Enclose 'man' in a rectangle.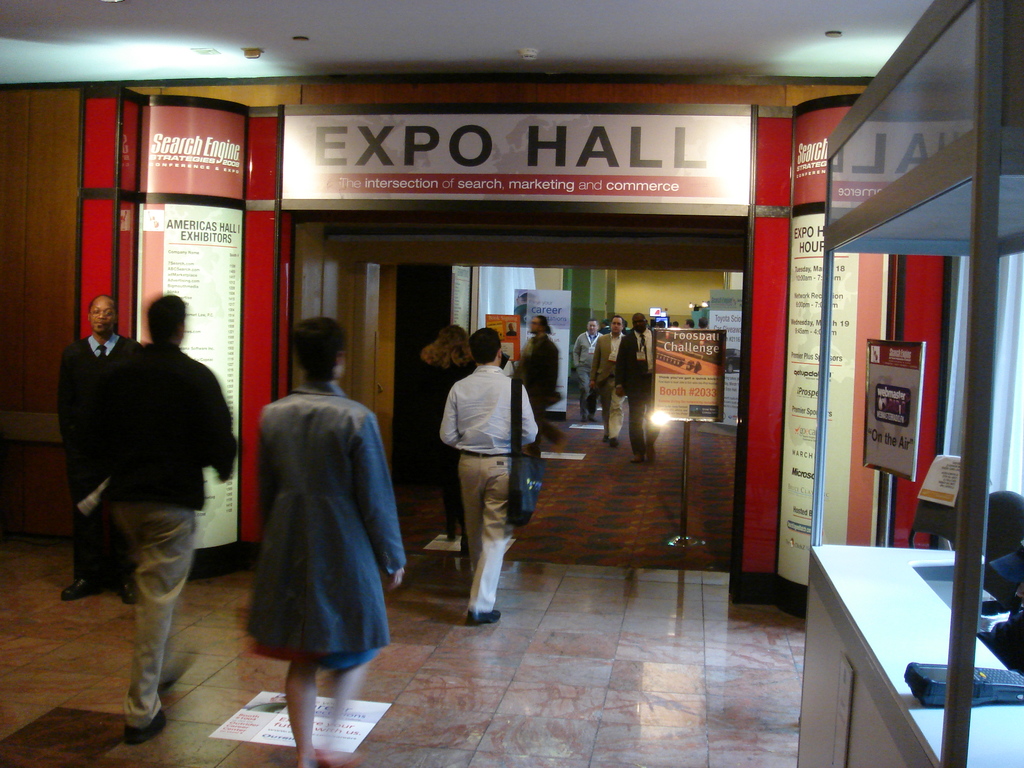
region(429, 311, 534, 624).
